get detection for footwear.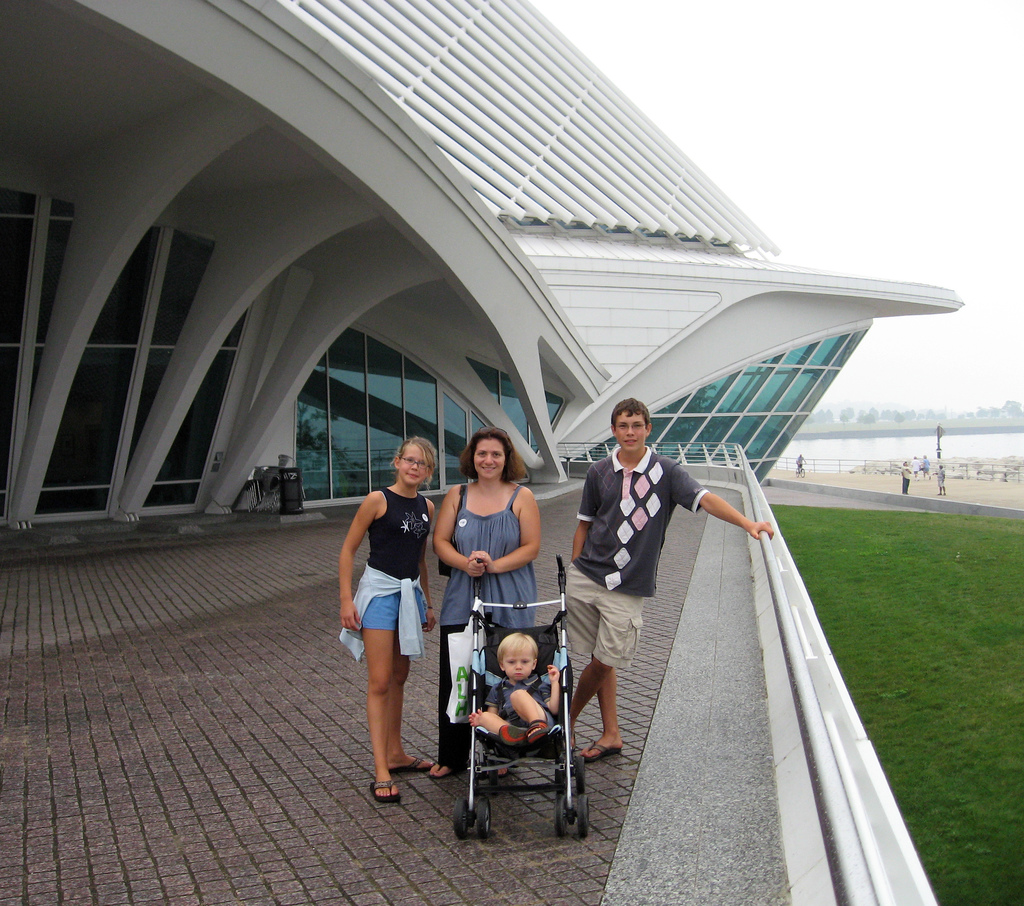
Detection: 364 781 400 800.
